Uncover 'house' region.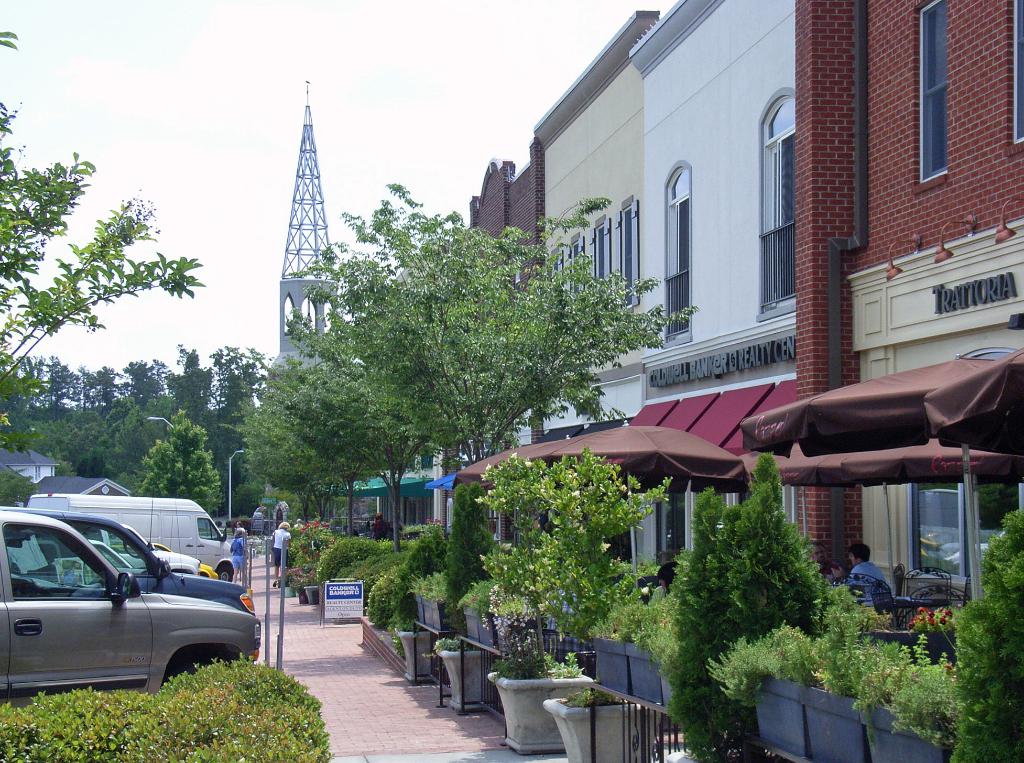
Uncovered: <bbox>788, 0, 1023, 620</bbox>.
